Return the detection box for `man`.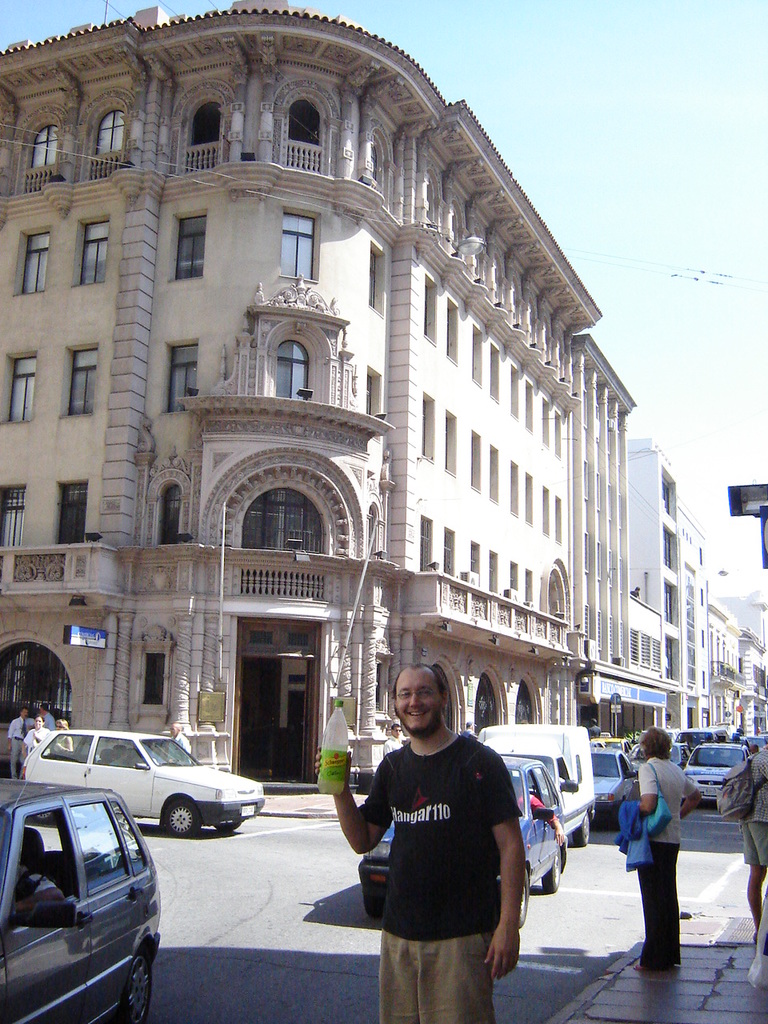
(x1=343, y1=661, x2=549, y2=1009).
